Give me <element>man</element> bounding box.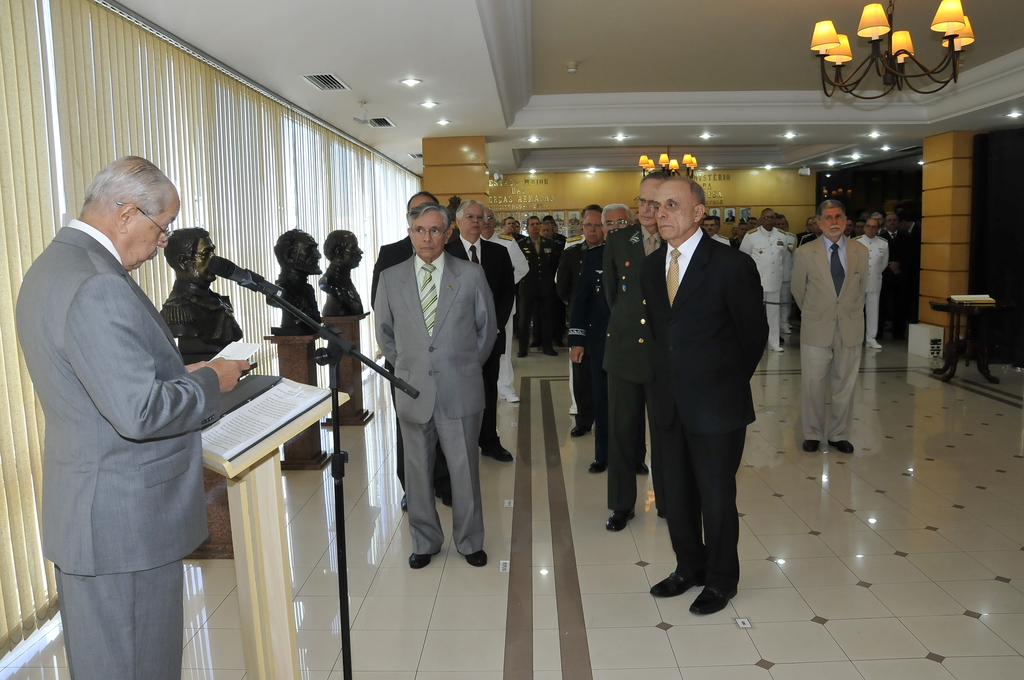
[x1=784, y1=198, x2=870, y2=450].
